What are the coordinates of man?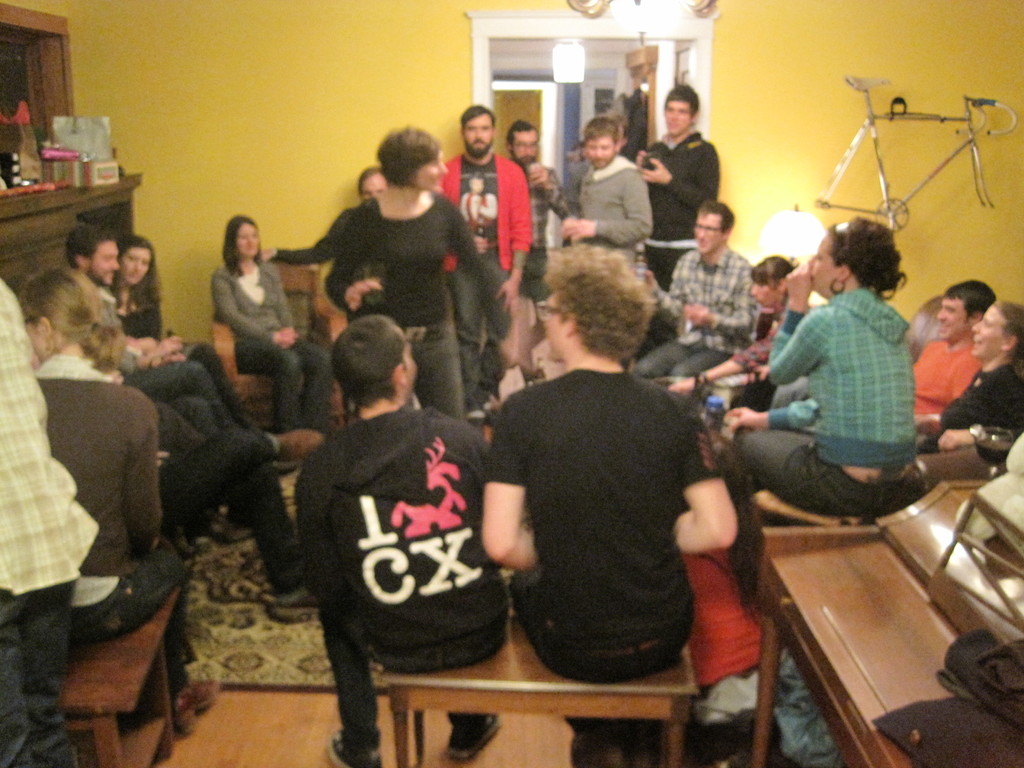
[x1=632, y1=85, x2=720, y2=289].
